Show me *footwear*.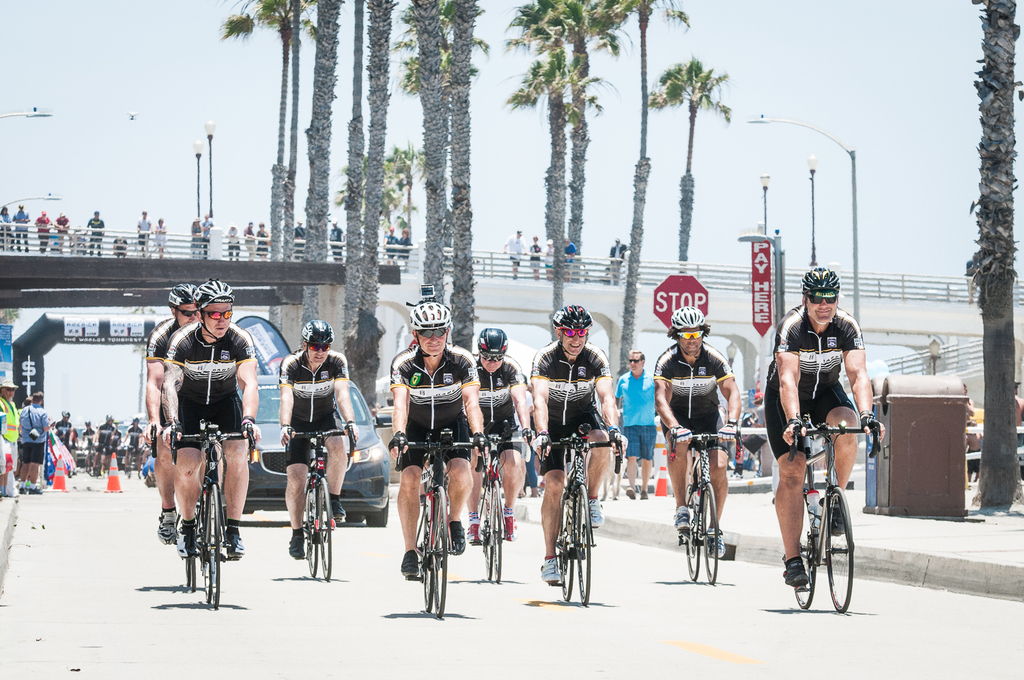
*footwear* is here: box=[588, 492, 609, 530].
